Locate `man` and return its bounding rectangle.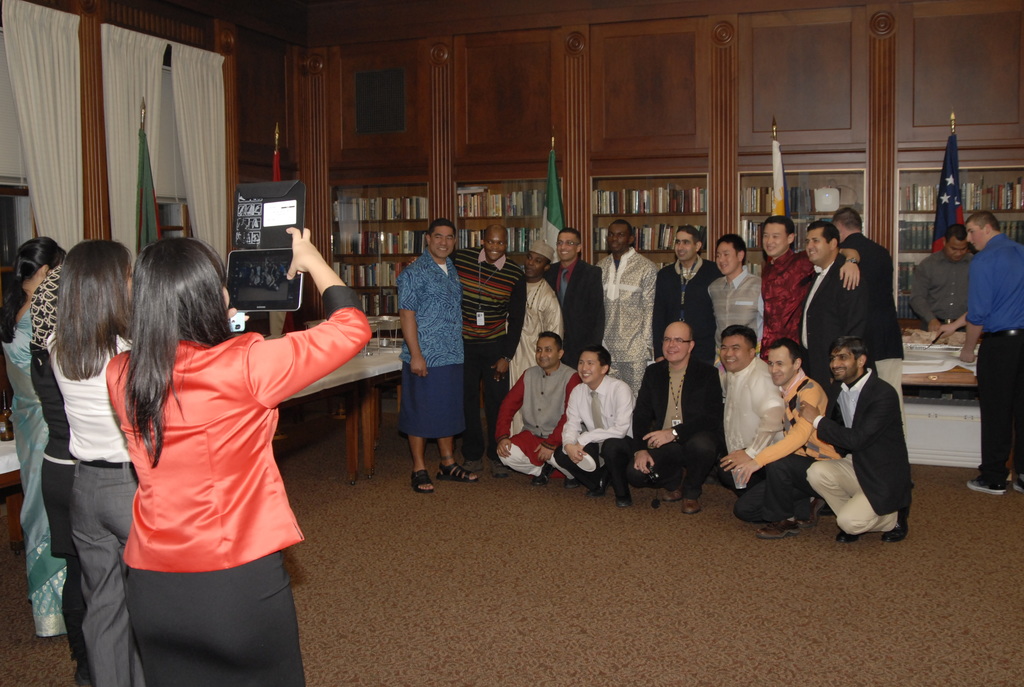
(589,216,657,397).
